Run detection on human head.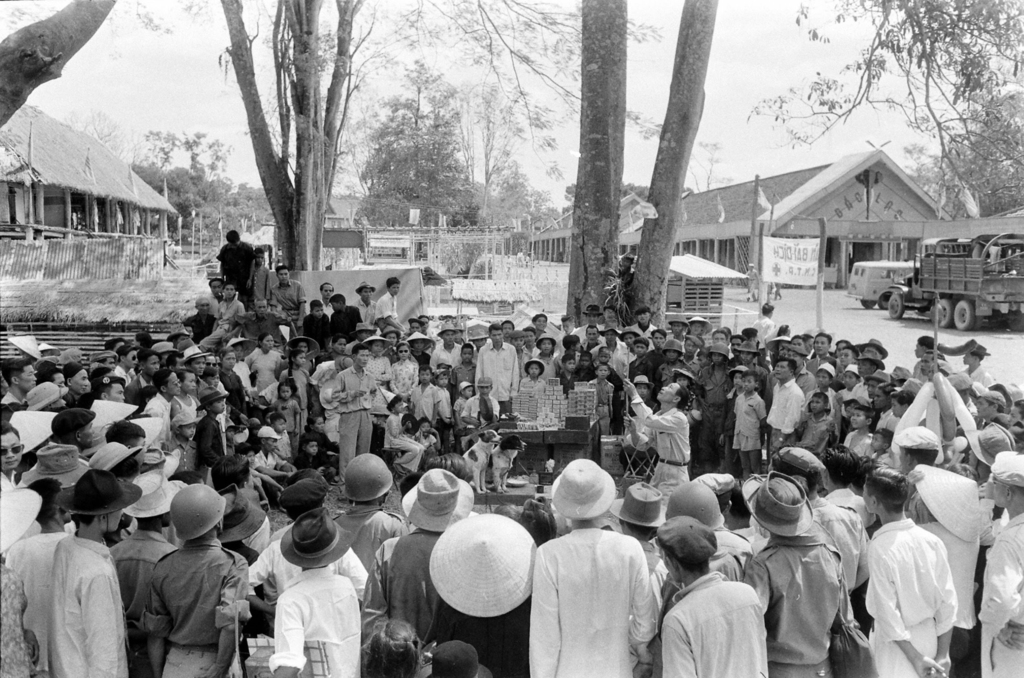
Result: bbox(532, 314, 548, 332).
